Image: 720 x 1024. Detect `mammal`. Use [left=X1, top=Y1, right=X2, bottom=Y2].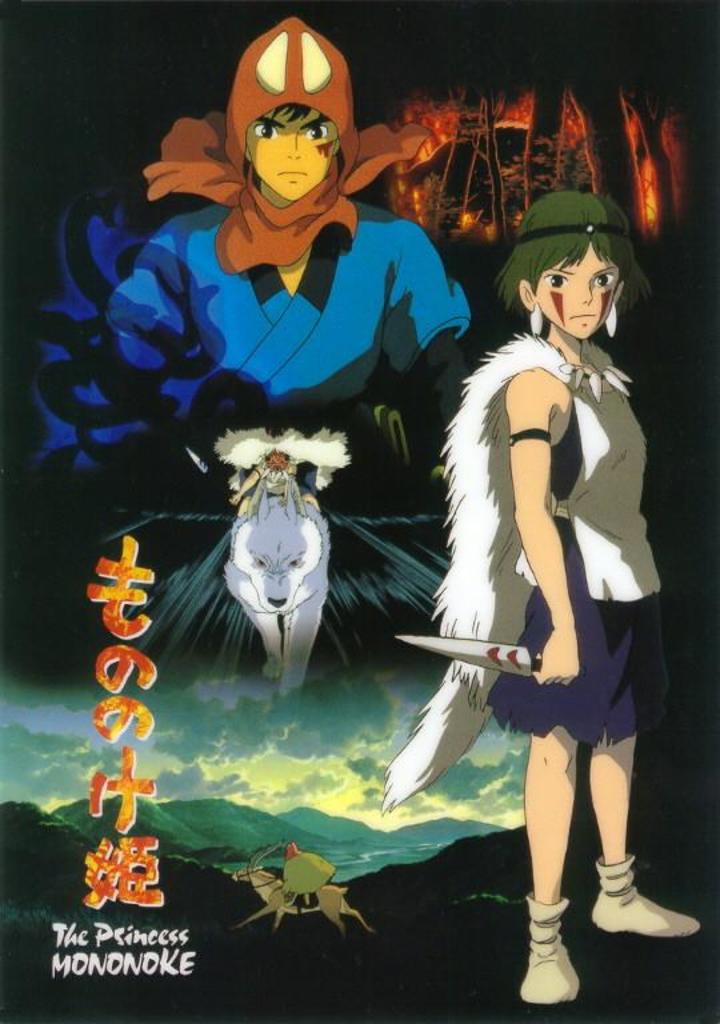
[left=224, top=475, right=328, bottom=683].
